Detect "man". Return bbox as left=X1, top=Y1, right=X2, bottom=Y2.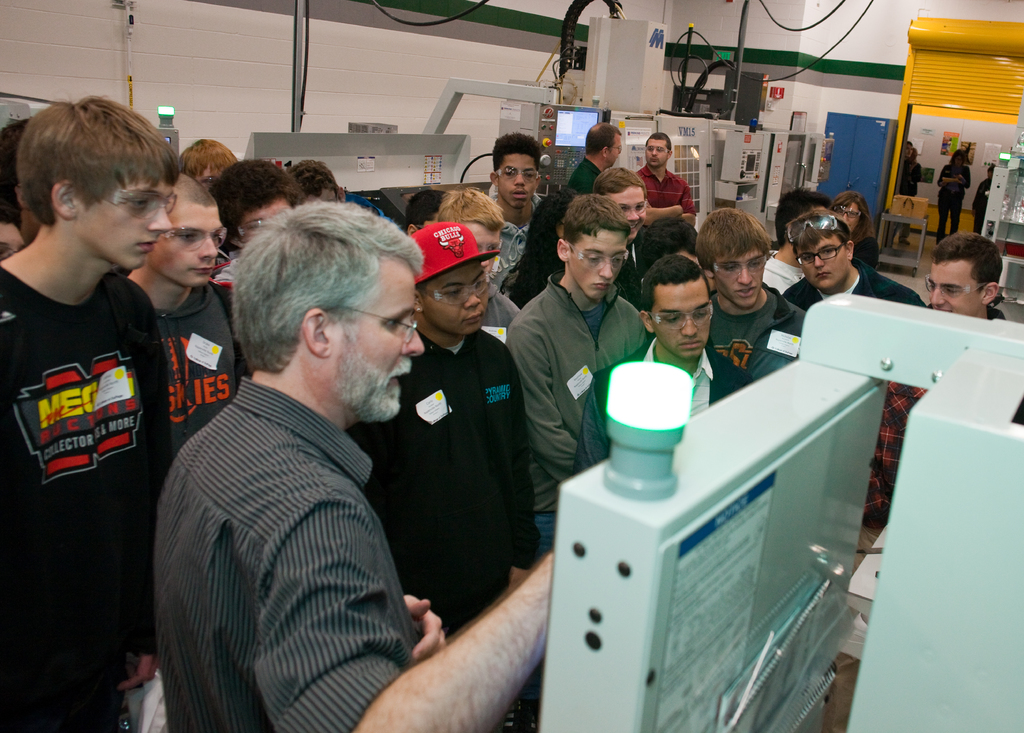
left=689, top=200, right=806, bottom=382.
